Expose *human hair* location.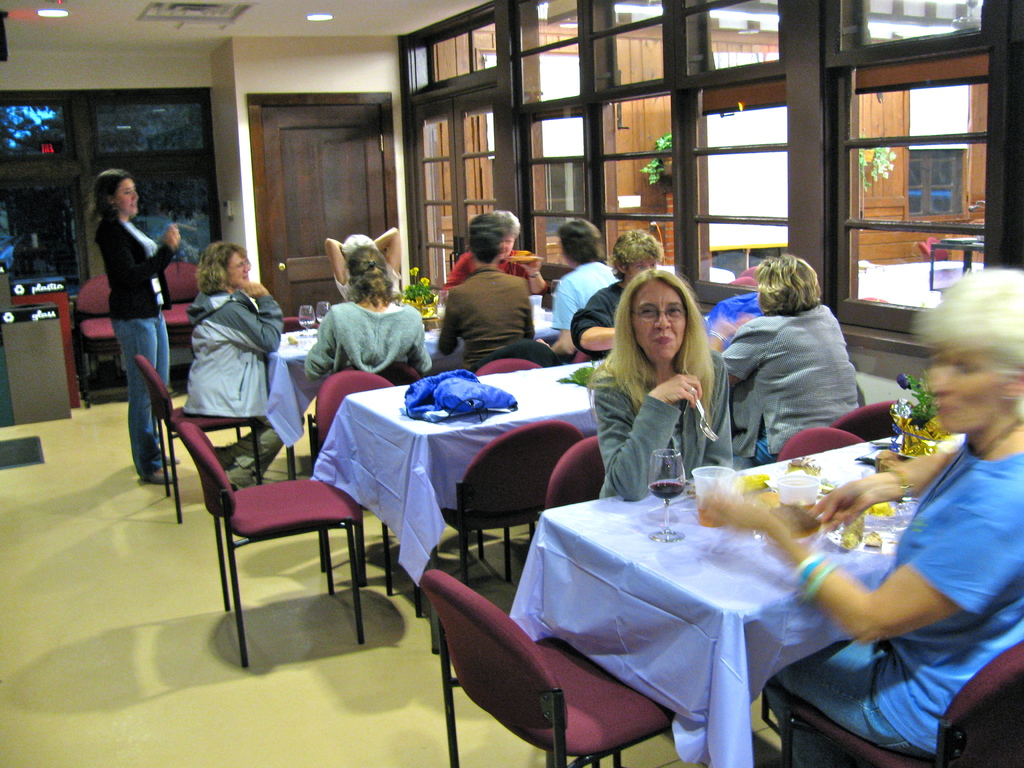
Exposed at 344/233/371/243.
